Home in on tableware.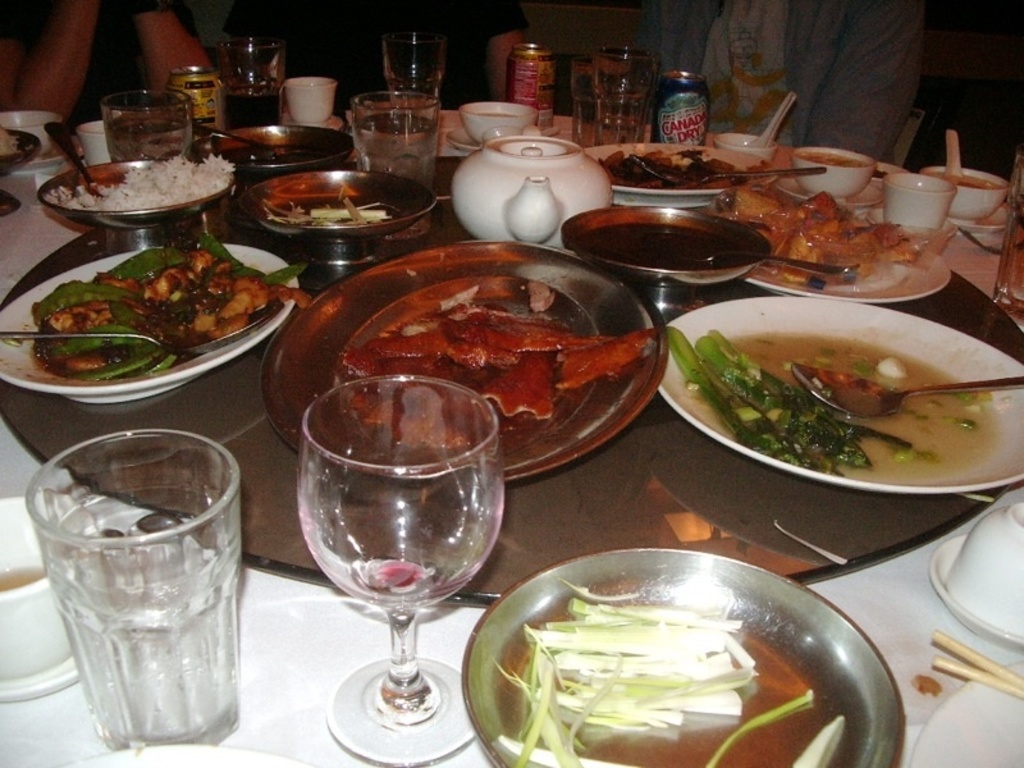
Homed in at select_region(635, 161, 823, 192).
